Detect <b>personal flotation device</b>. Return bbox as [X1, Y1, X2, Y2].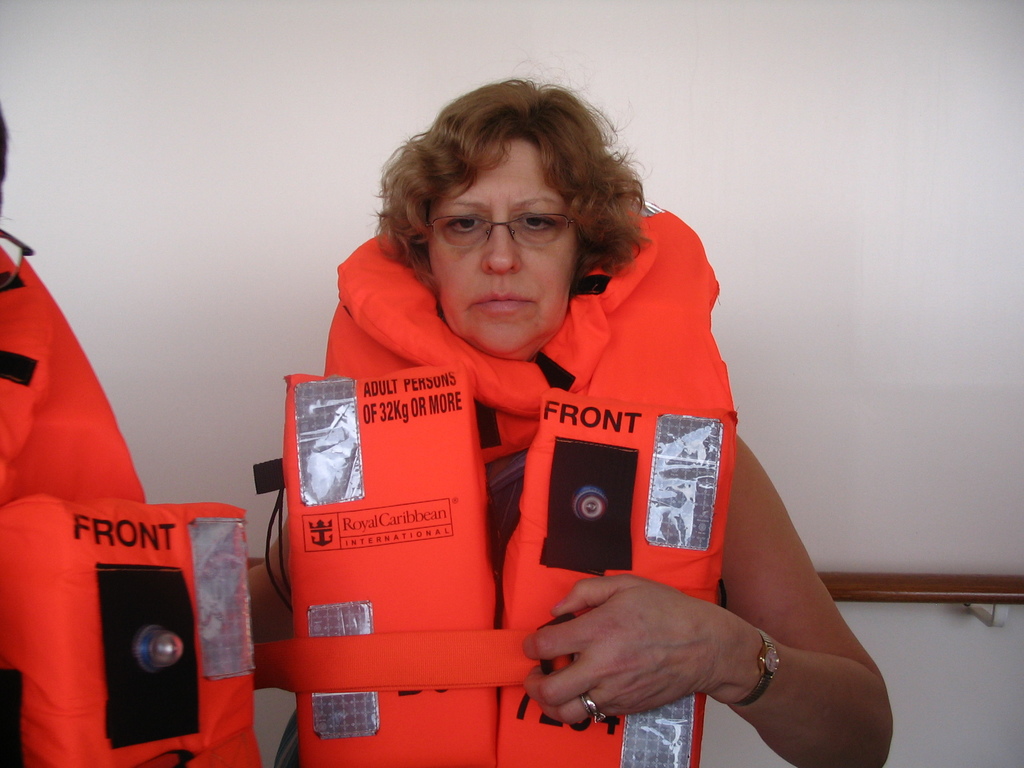
[0, 230, 262, 765].
